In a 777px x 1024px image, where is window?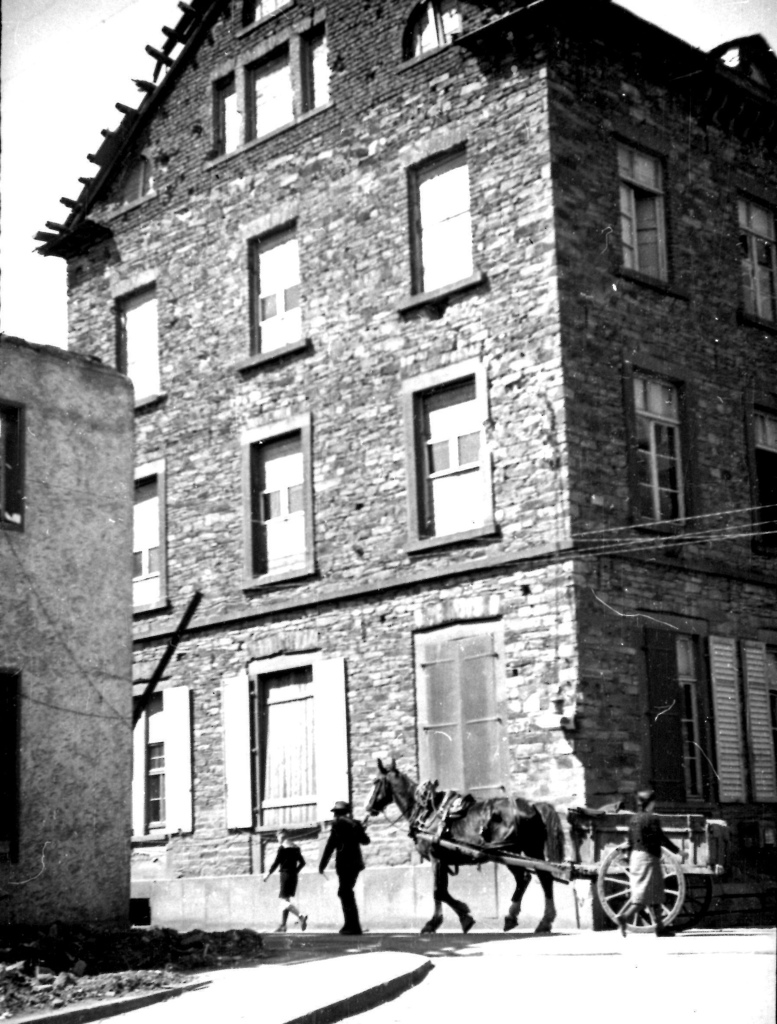
[x1=641, y1=626, x2=713, y2=803].
